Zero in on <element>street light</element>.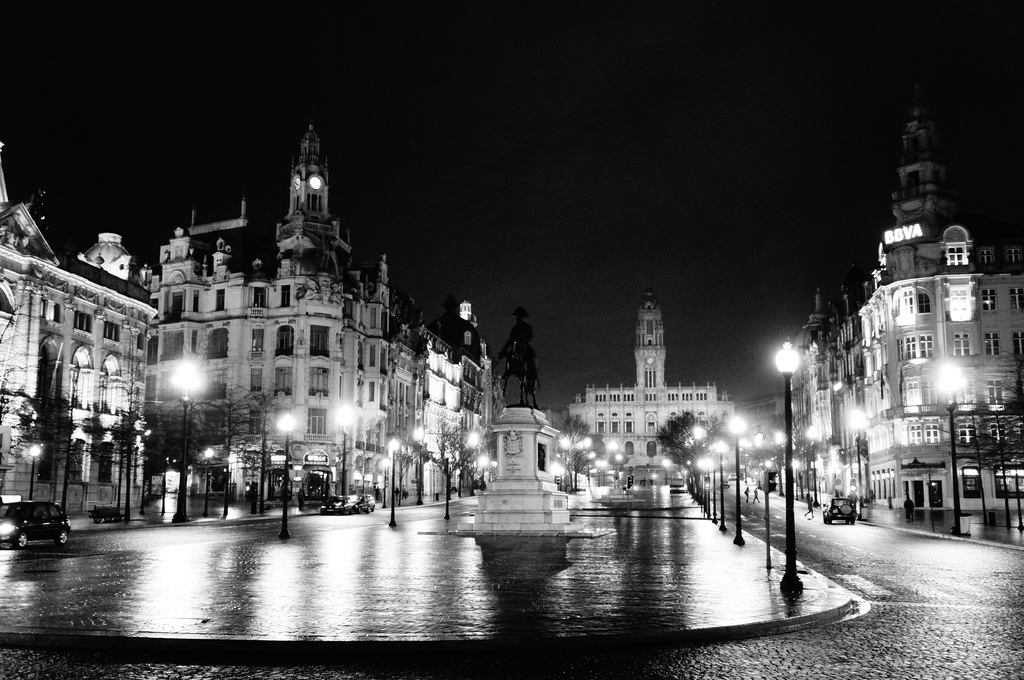
Zeroed in: x1=552 y1=463 x2=564 y2=492.
